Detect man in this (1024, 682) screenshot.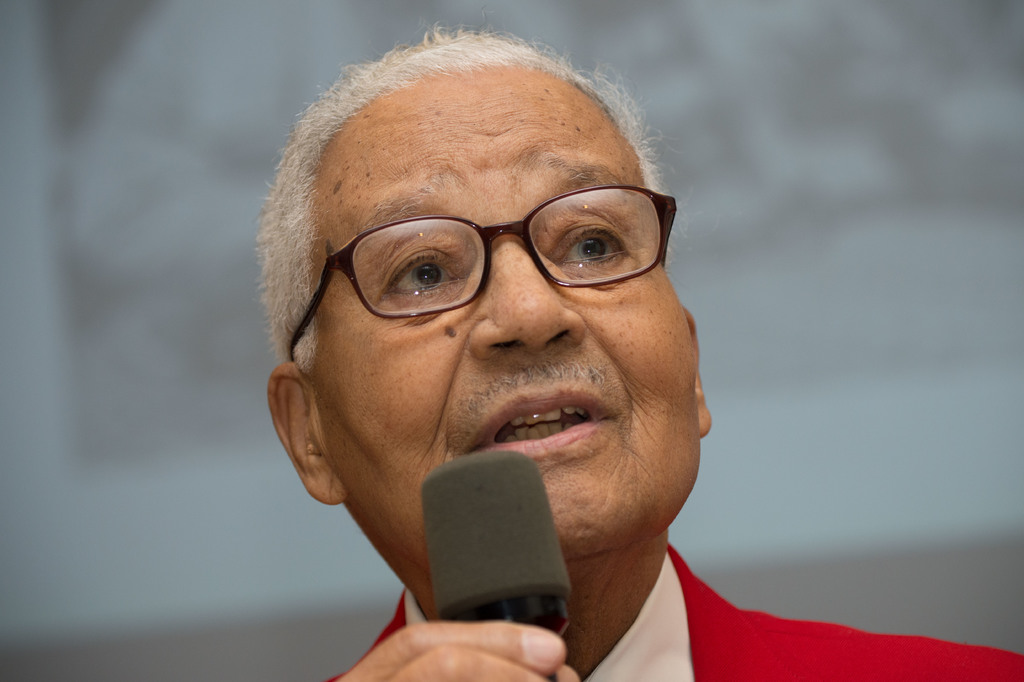
Detection: 182, 31, 883, 681.
